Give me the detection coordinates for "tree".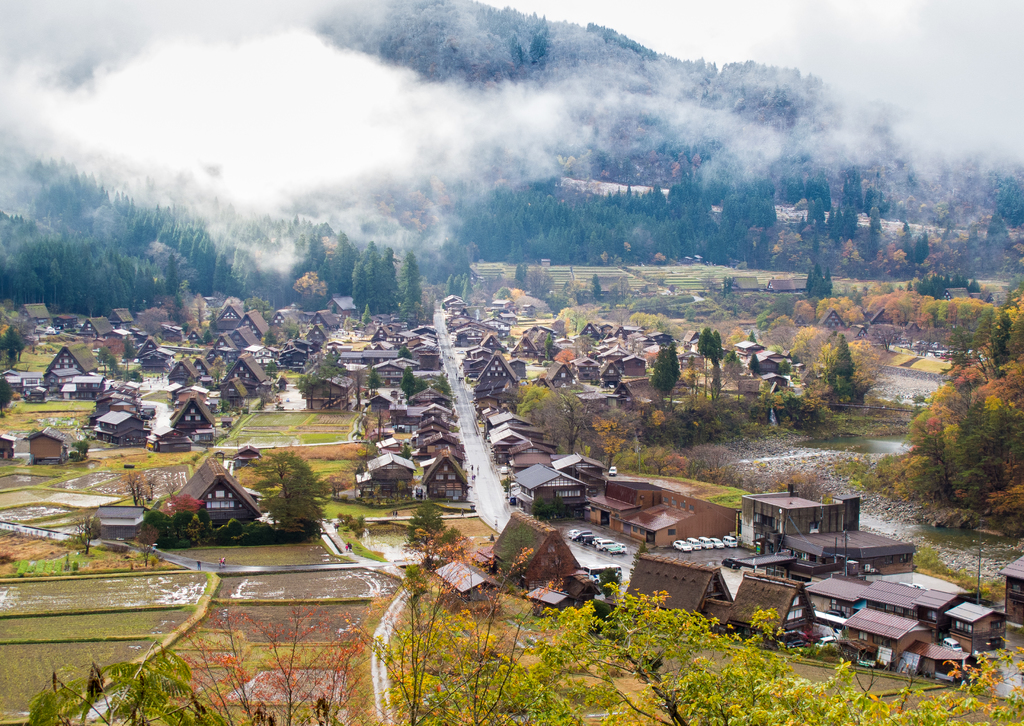
rect(901, 223, 910, 257).
